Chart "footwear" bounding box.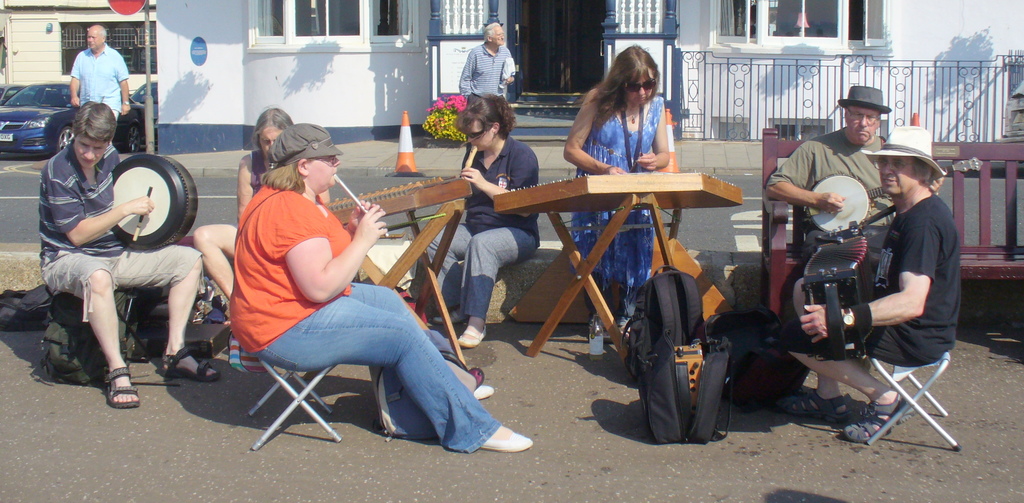
Charted: [851, 390, 916, 443].
